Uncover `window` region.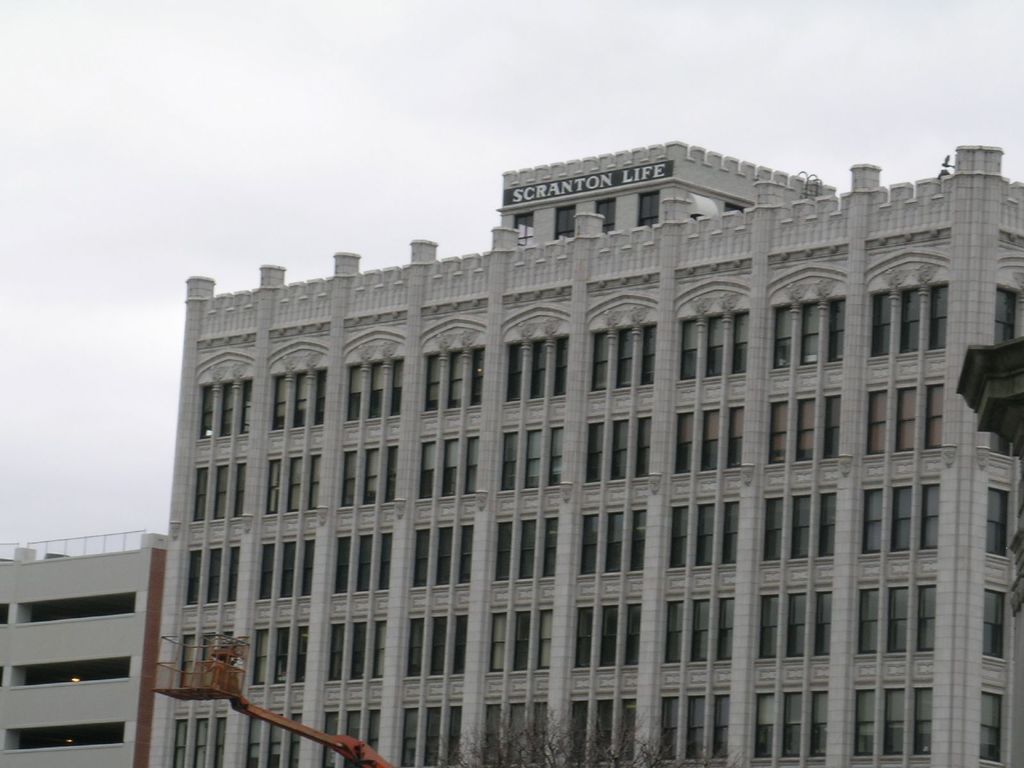
Uncovered: 984/484/1004/559.
